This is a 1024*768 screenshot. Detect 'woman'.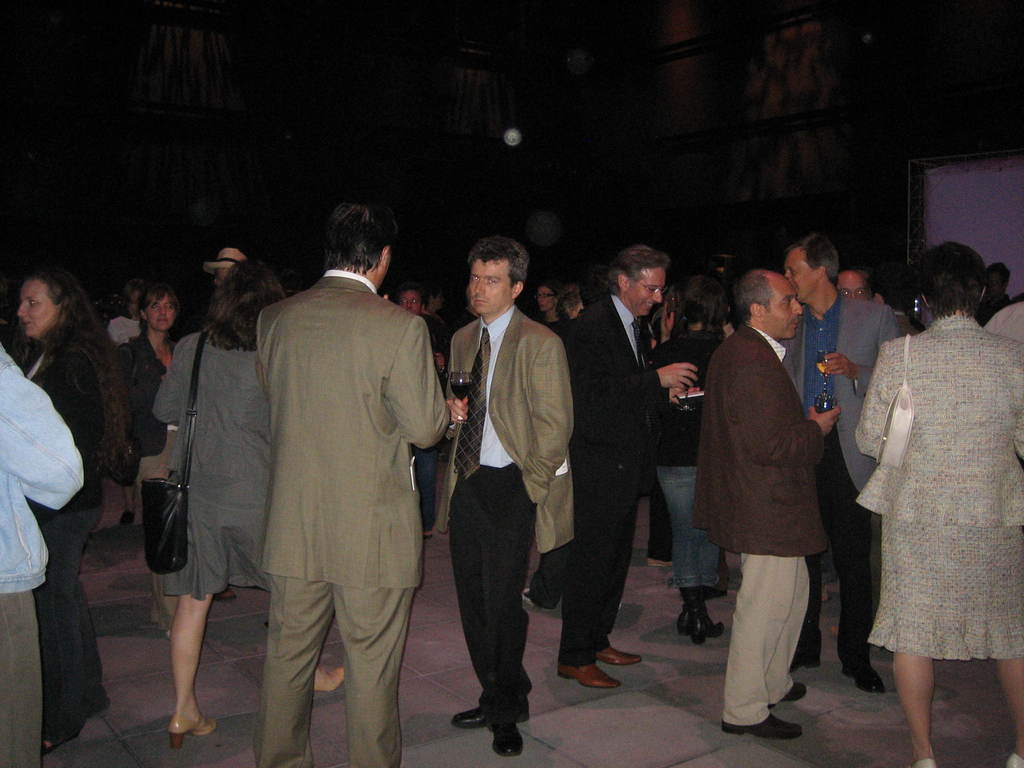
[left=157, top=256, right=344, bottom=742].
